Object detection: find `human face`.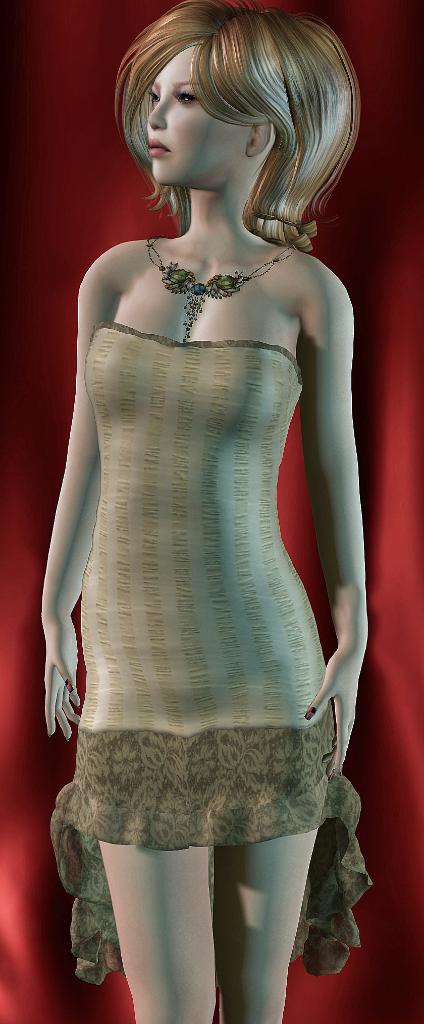
box(146, 49, 245, 188).
